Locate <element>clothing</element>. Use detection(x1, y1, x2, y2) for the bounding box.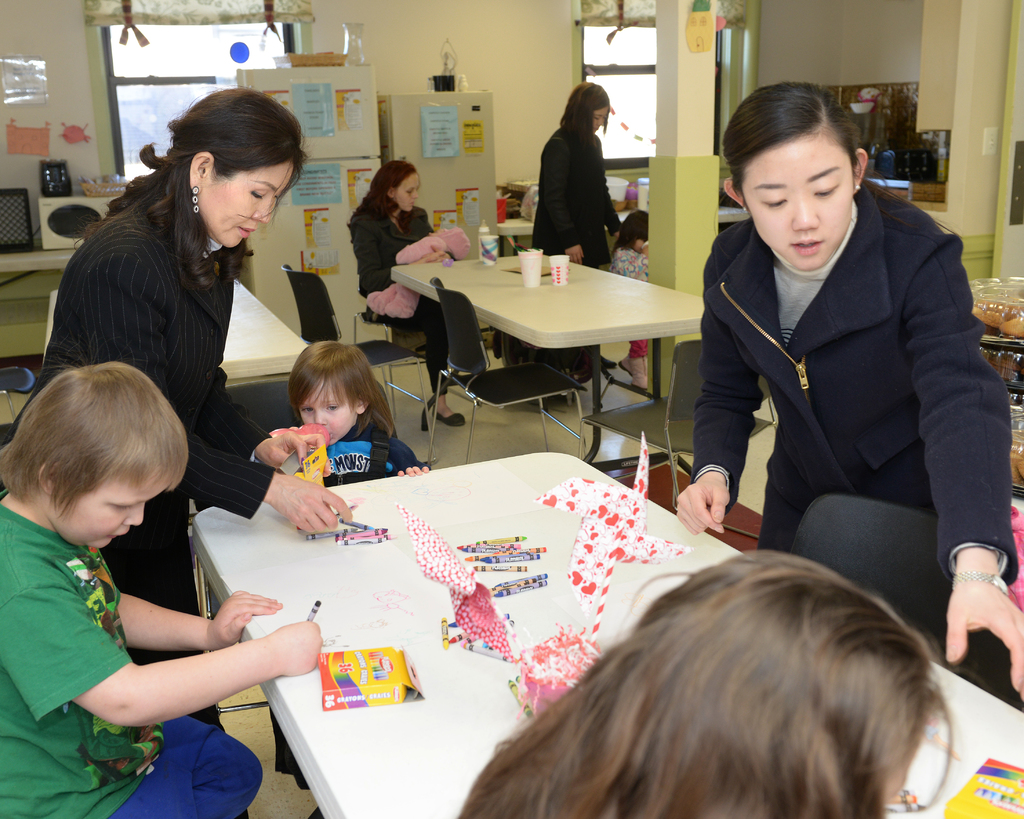
detection(679, 141, 1000, 622).
